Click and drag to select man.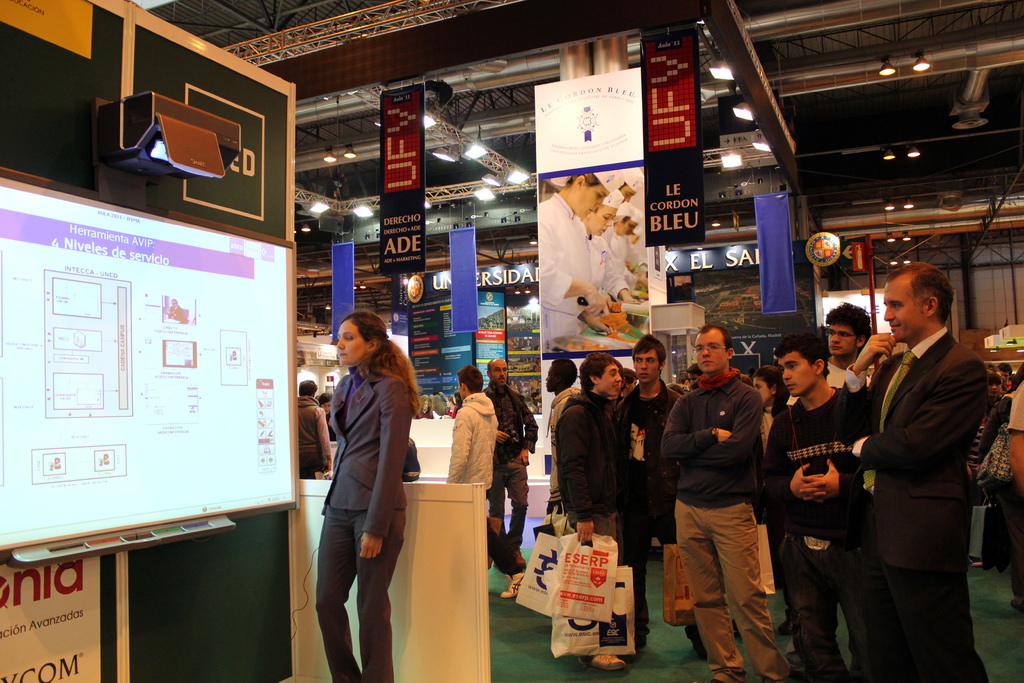
Selection: <region>445, 364, 527, 599</region>.
